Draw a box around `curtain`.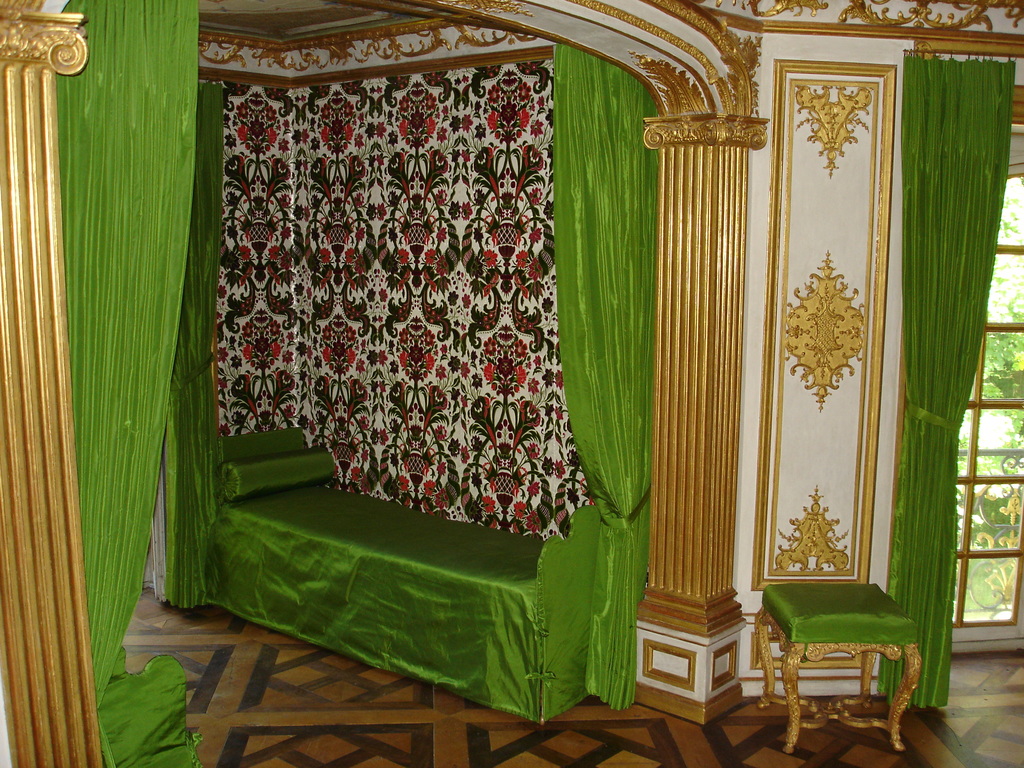
region(551, 44, 659, 714).
